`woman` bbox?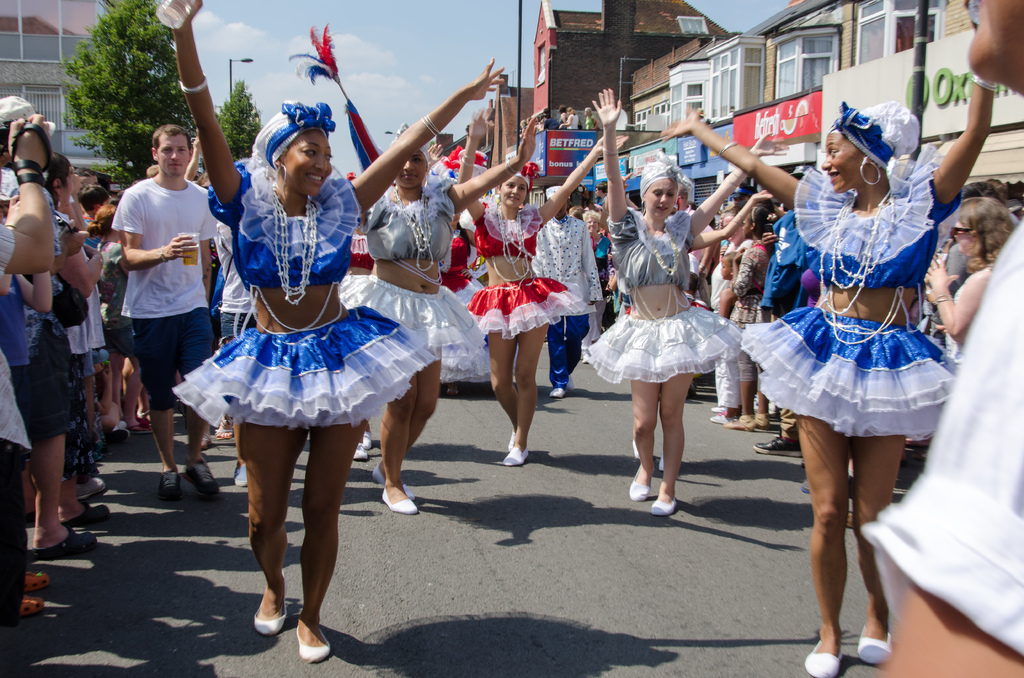
[653,63,1005,677]
